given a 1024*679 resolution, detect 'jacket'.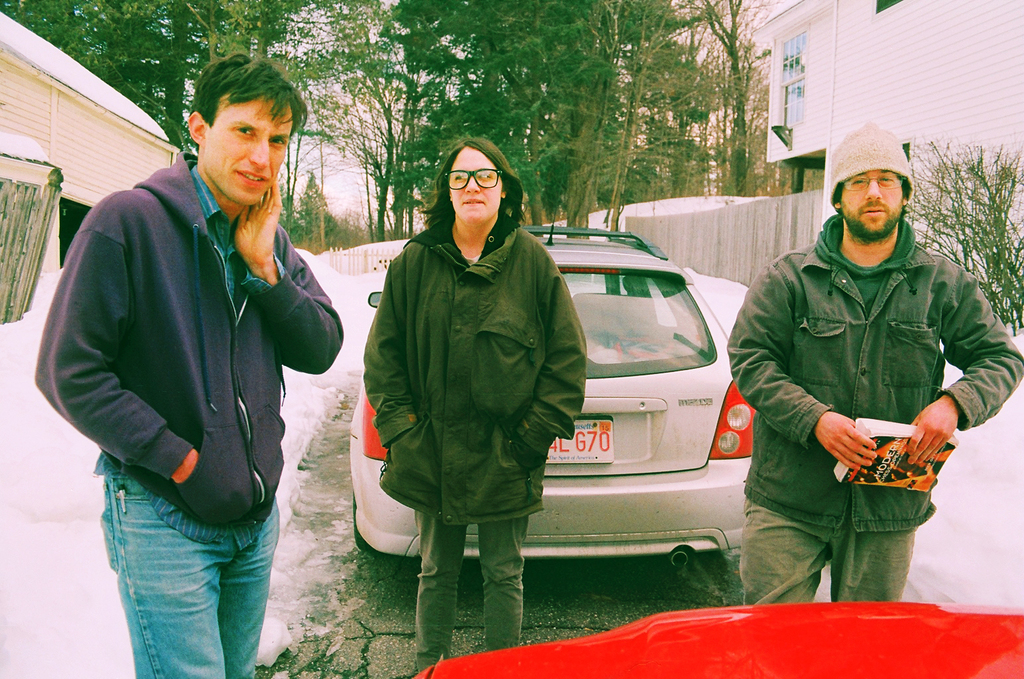
select_region(63, 93, 342, 556).
